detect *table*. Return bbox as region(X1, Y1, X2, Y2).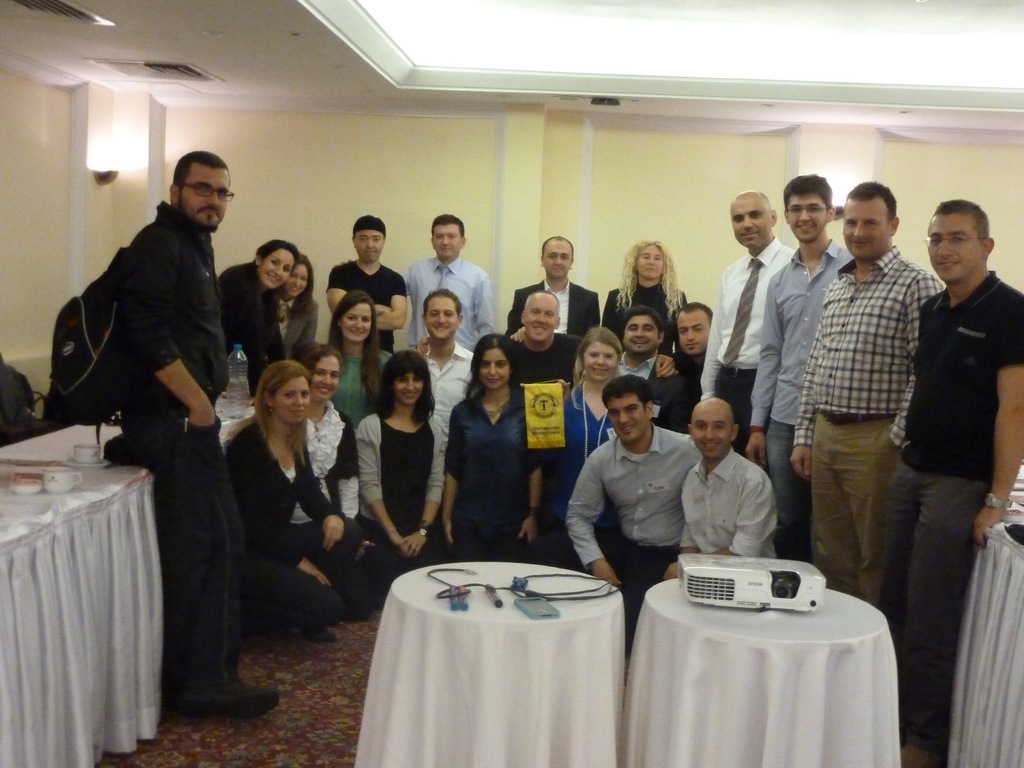
region(0, 403, 257, 767).
